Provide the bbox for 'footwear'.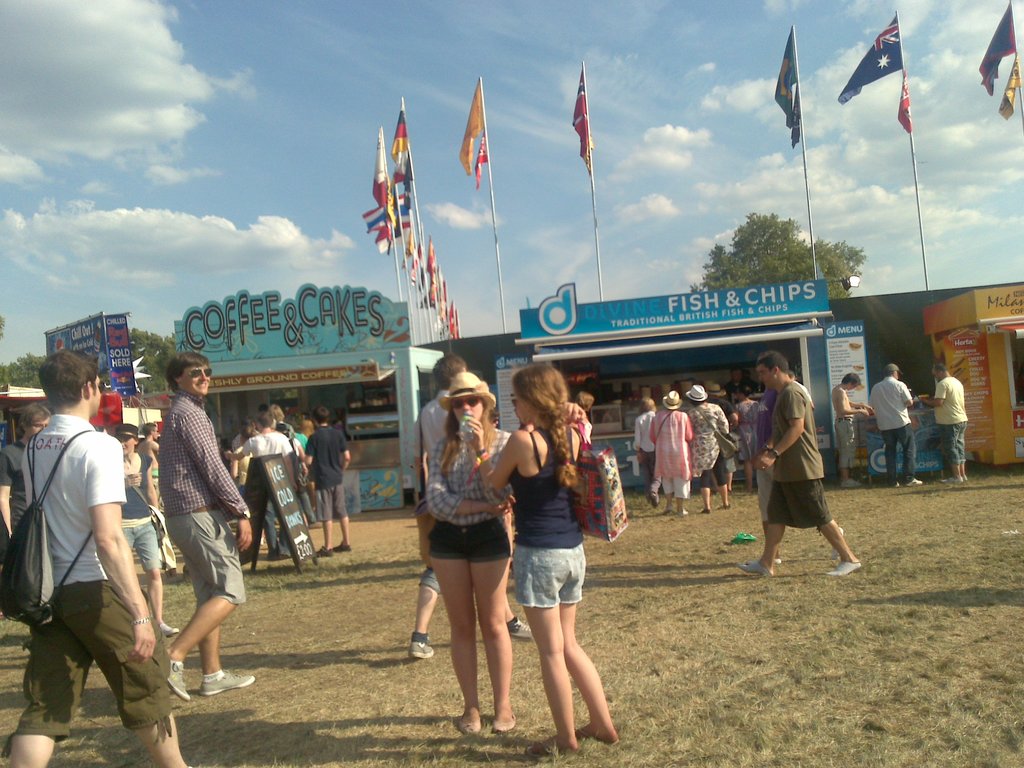
select_region(489, 707, 516, 732).
